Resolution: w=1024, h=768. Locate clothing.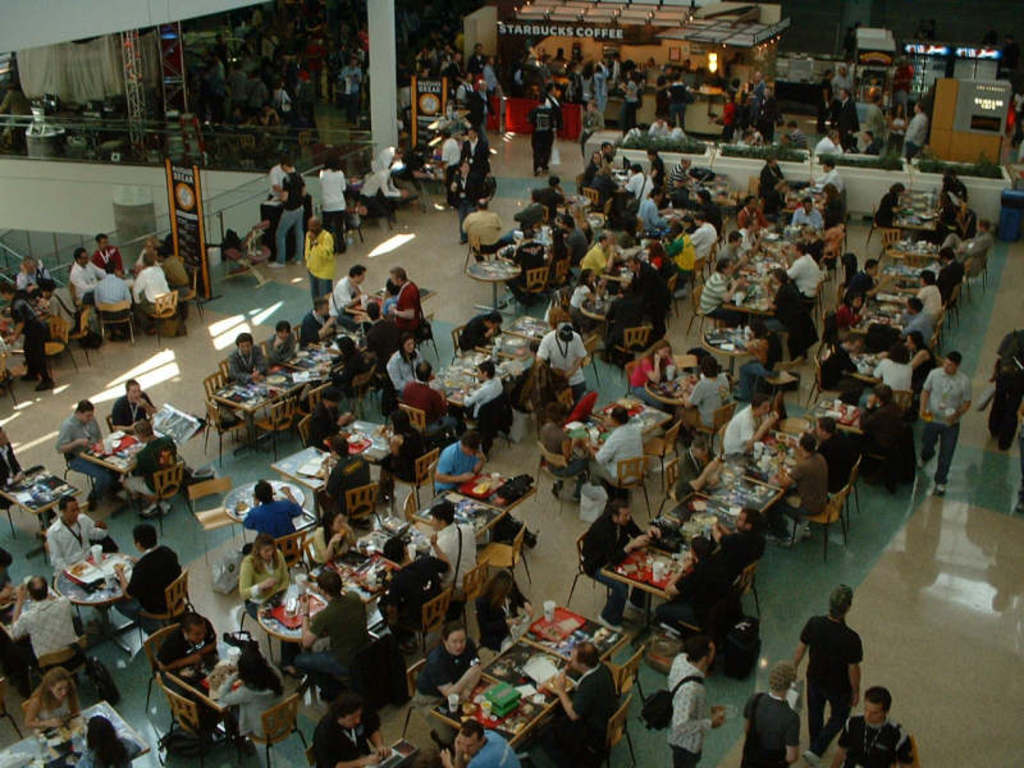
{"left": 381, "top": 552, "right": 445, "bottom": 632}.
